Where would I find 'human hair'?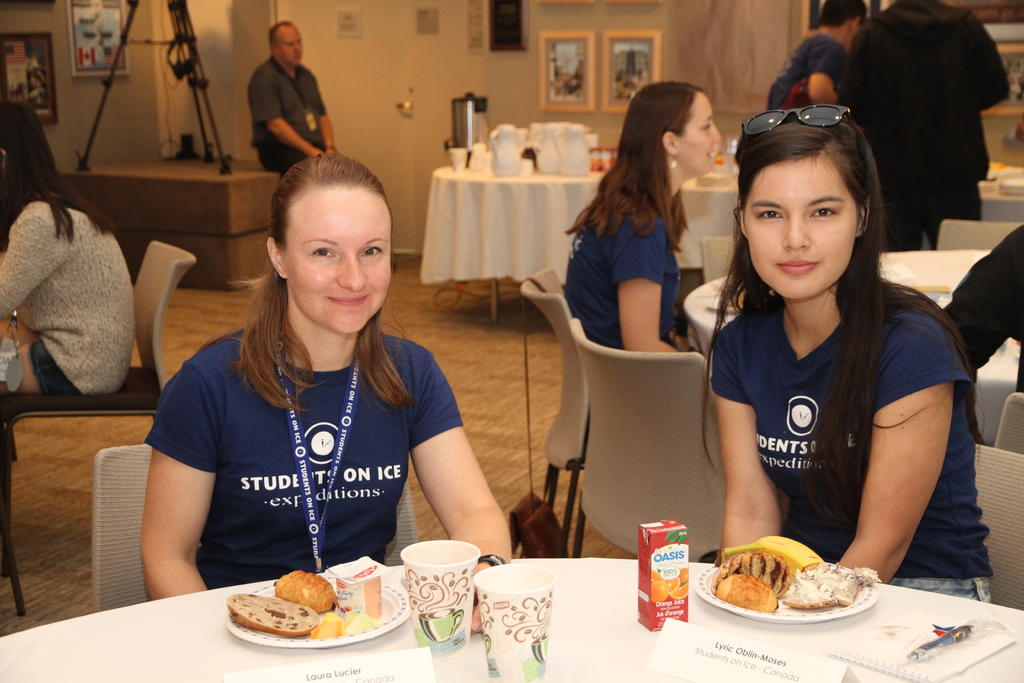
At <bbox>600, 85, 730, 255</bbox>.
